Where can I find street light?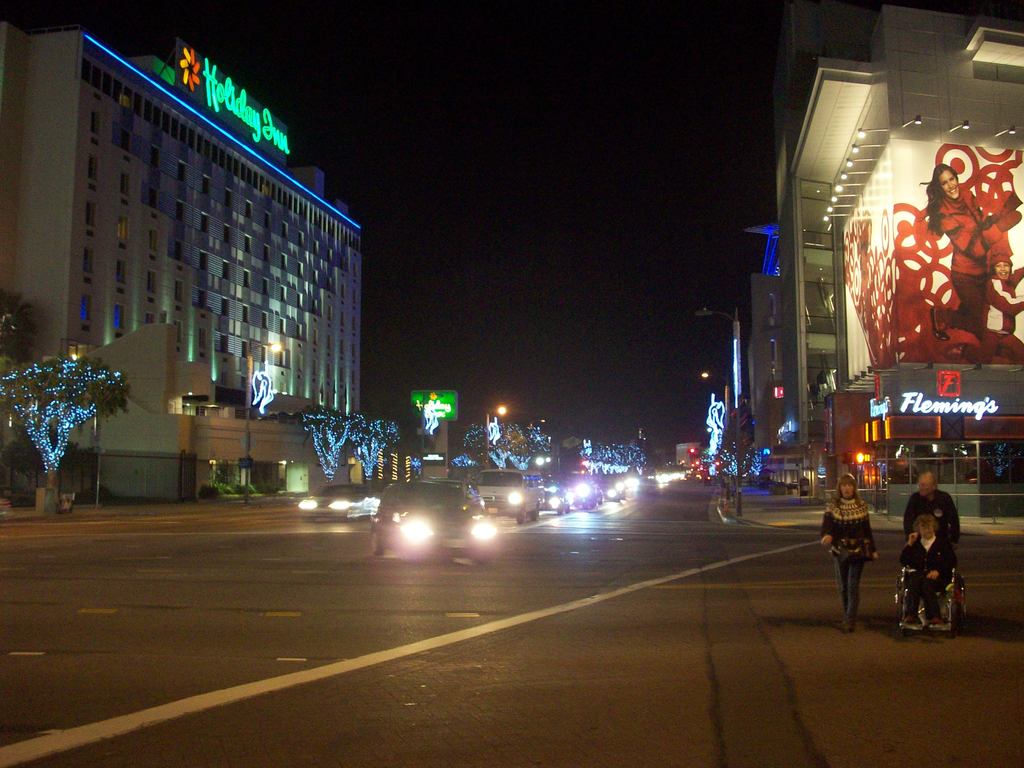
You can find it at {"x1": 241, "y1": 337, "x2": 289, "y2": 511}.
